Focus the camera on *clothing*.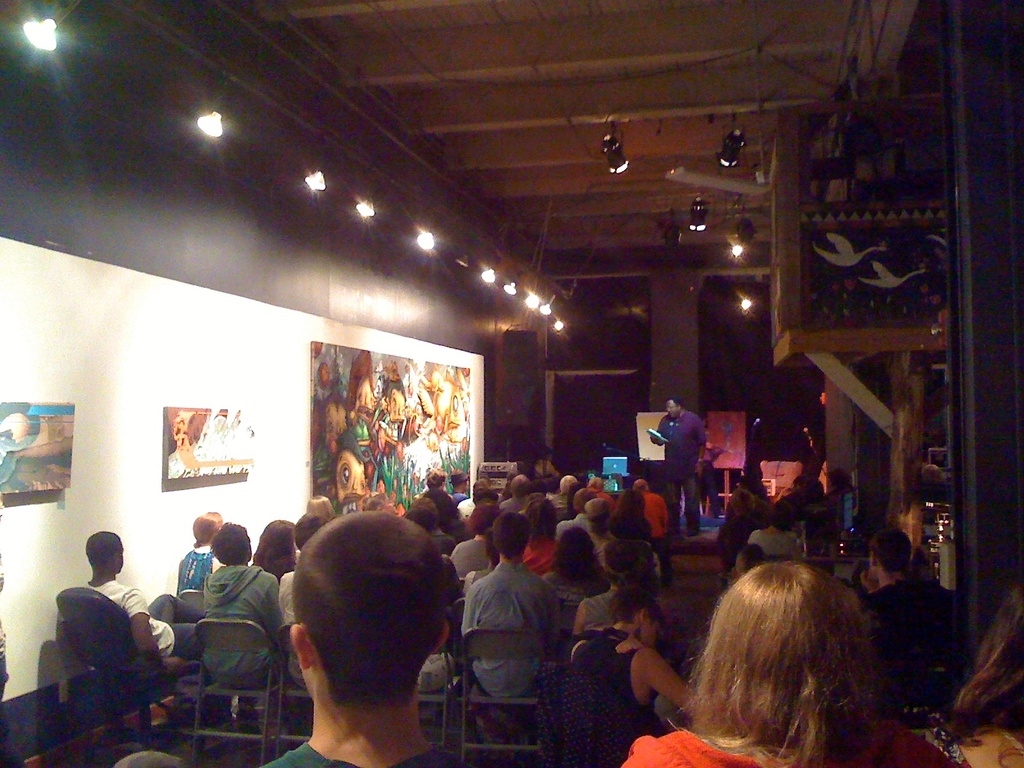
Focus region: pyautogui.locateOnScreen(207, 564, 284, 707).
